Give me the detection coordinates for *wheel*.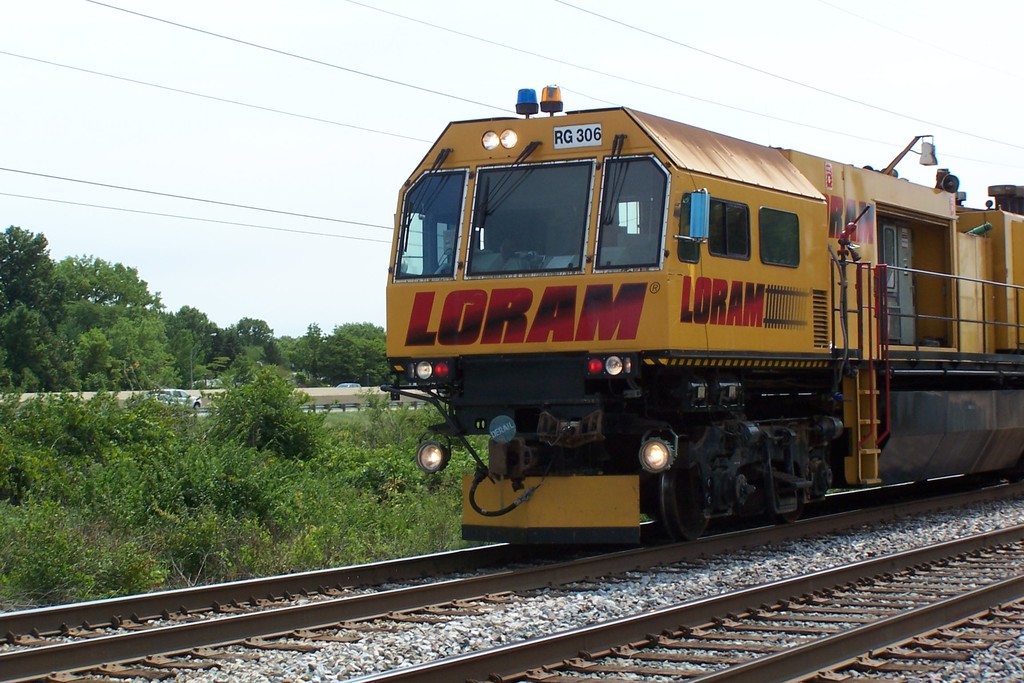
l=662, t=435, r=705, b=536.
